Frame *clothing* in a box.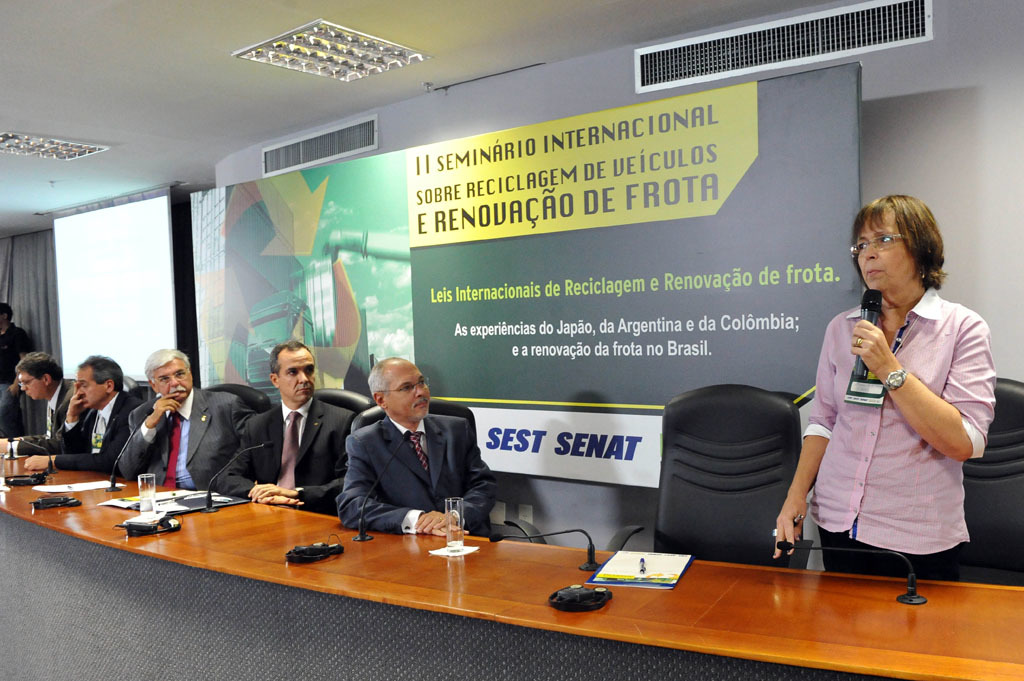
pyautogui.locateOnScreen(120, 384, 253, 491).
